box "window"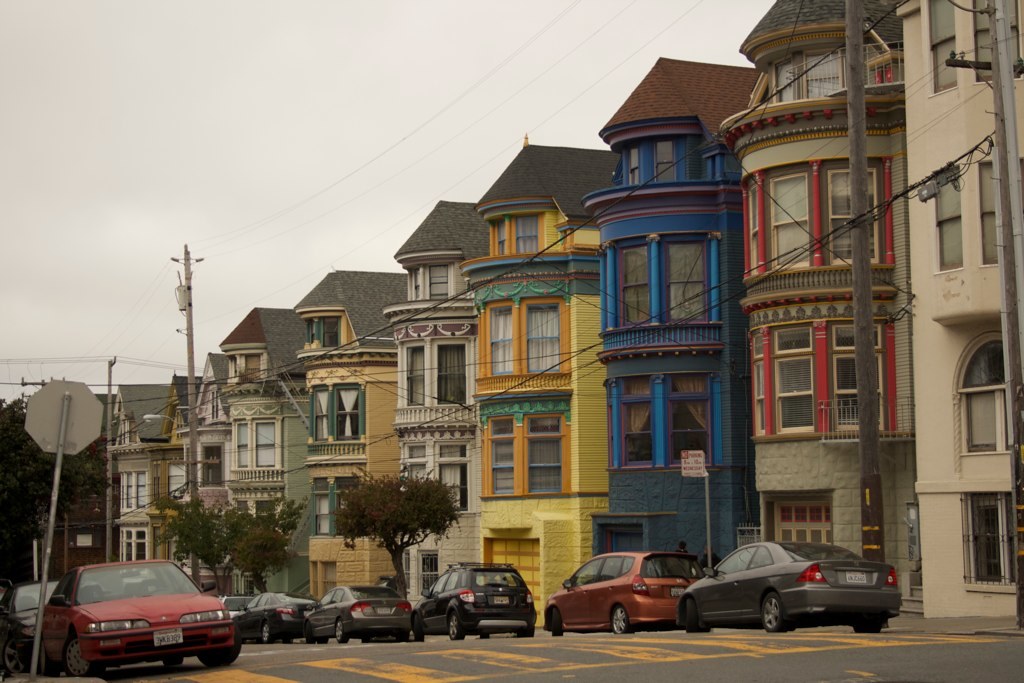
rect(747, 319, 898, 438)
